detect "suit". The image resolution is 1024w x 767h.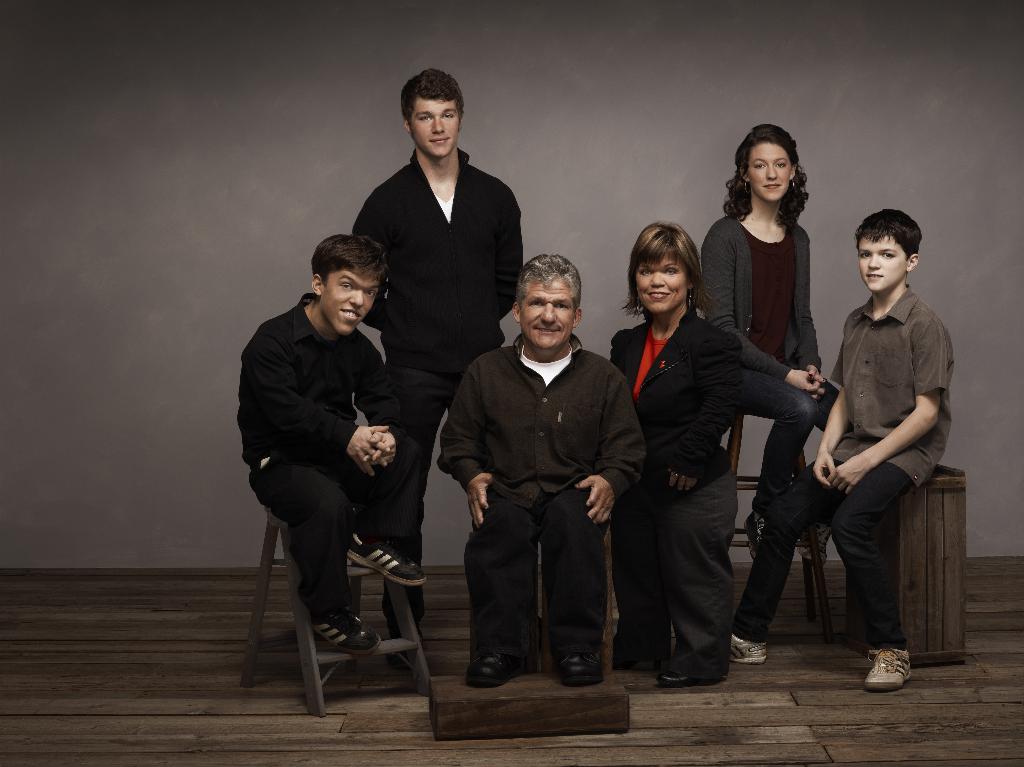
region(613, 312, 749, 689).
